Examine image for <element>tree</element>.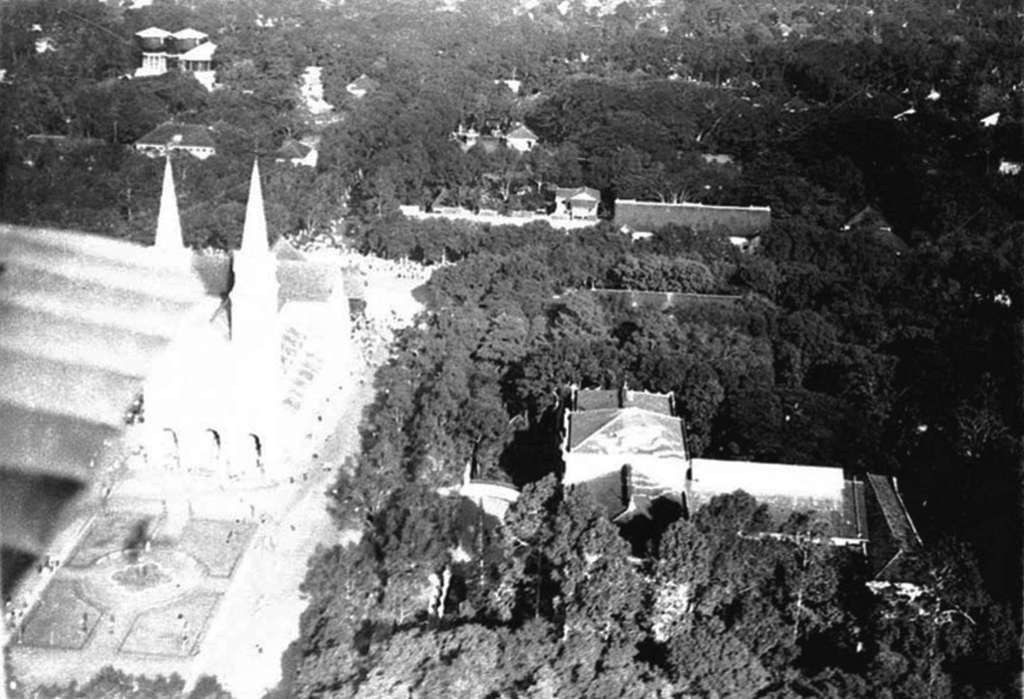
Examination result: [418, 138, 469, 214].
